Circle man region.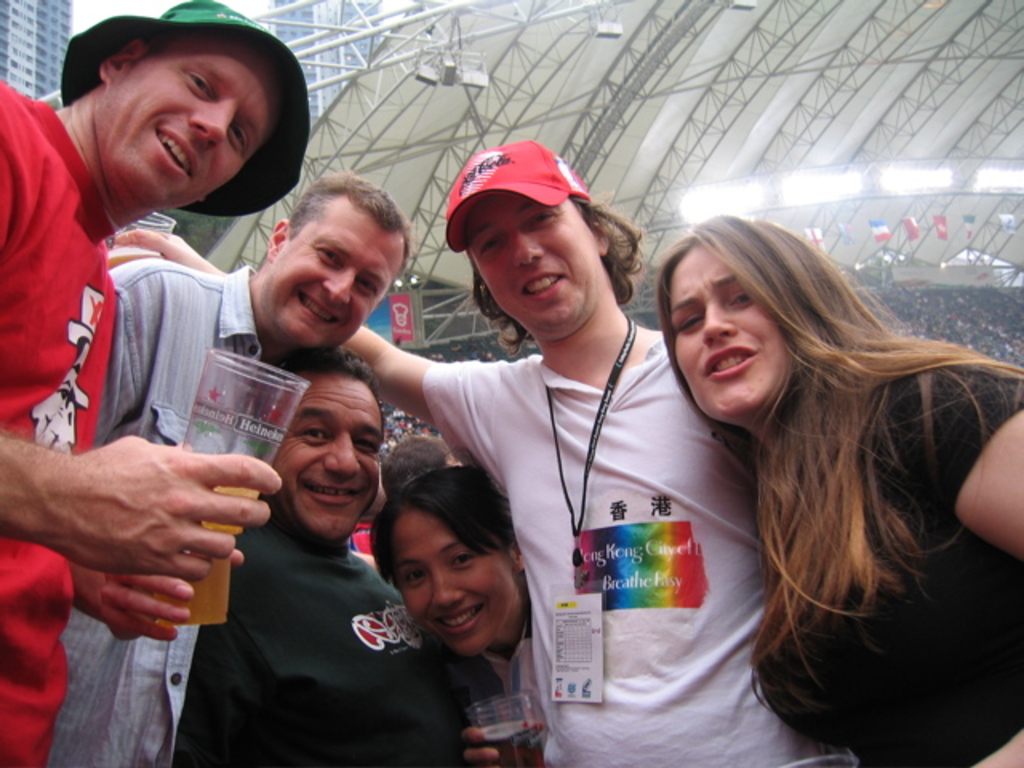
Region: x1=176 y1=339 x2=477 y2=766.
